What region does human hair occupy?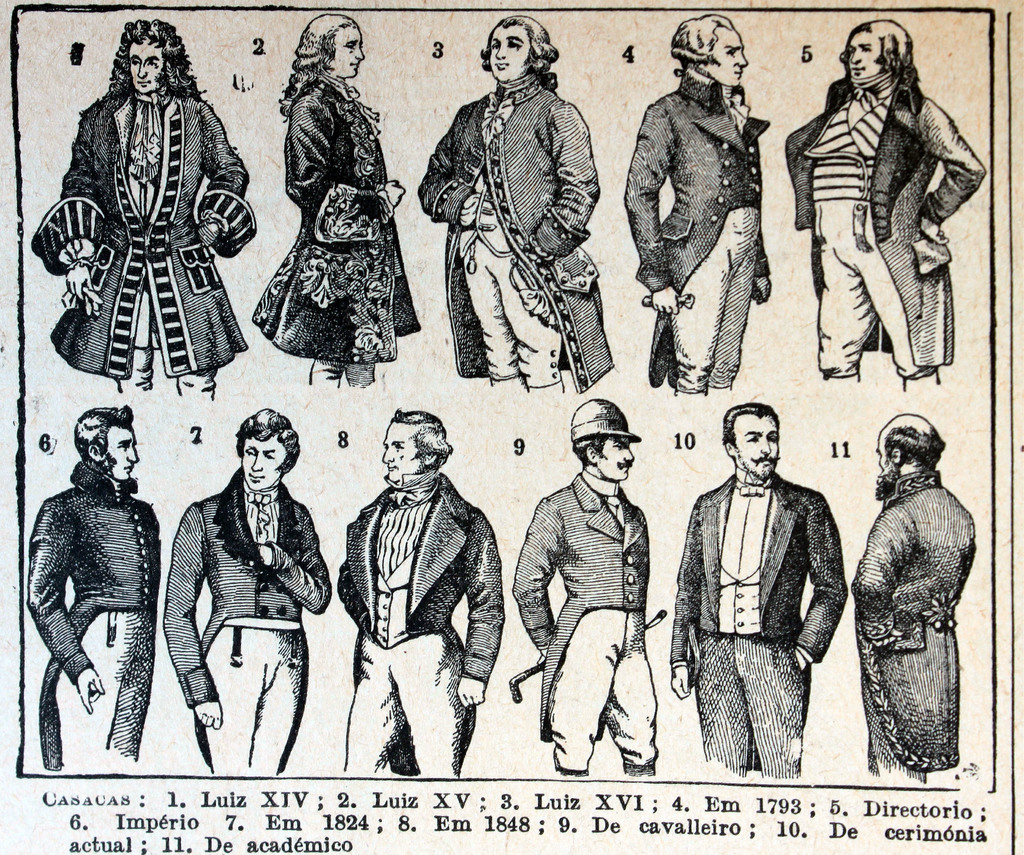
Rect(392, 407, 454, 467).
